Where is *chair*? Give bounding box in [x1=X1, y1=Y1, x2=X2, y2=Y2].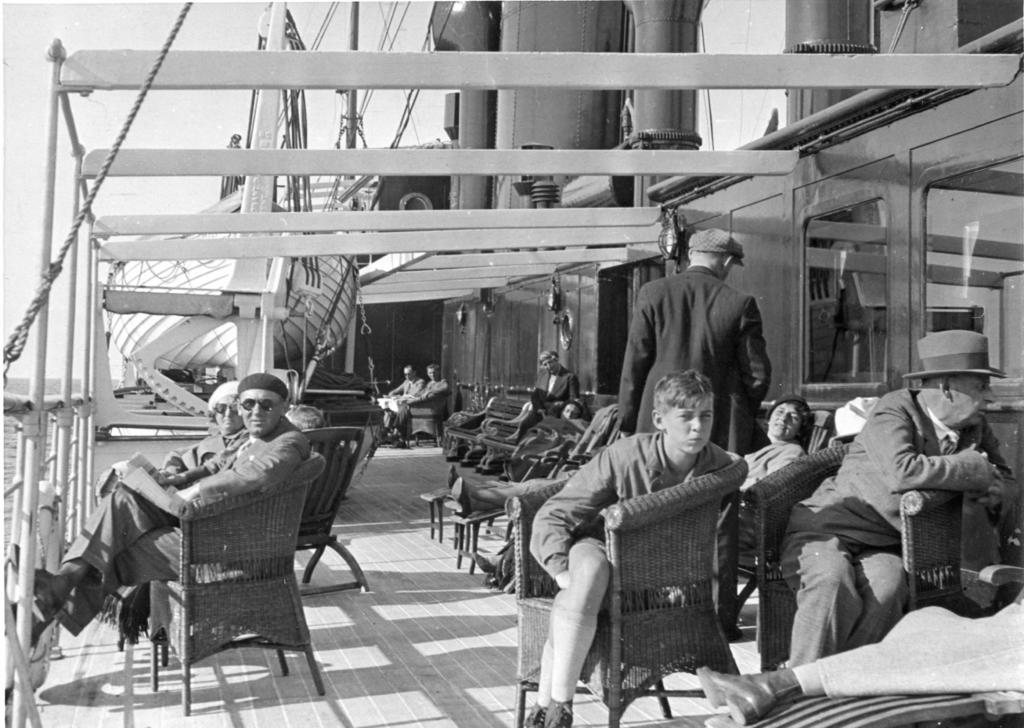
[x1=427, y1=419, x2=584, y2=546].
